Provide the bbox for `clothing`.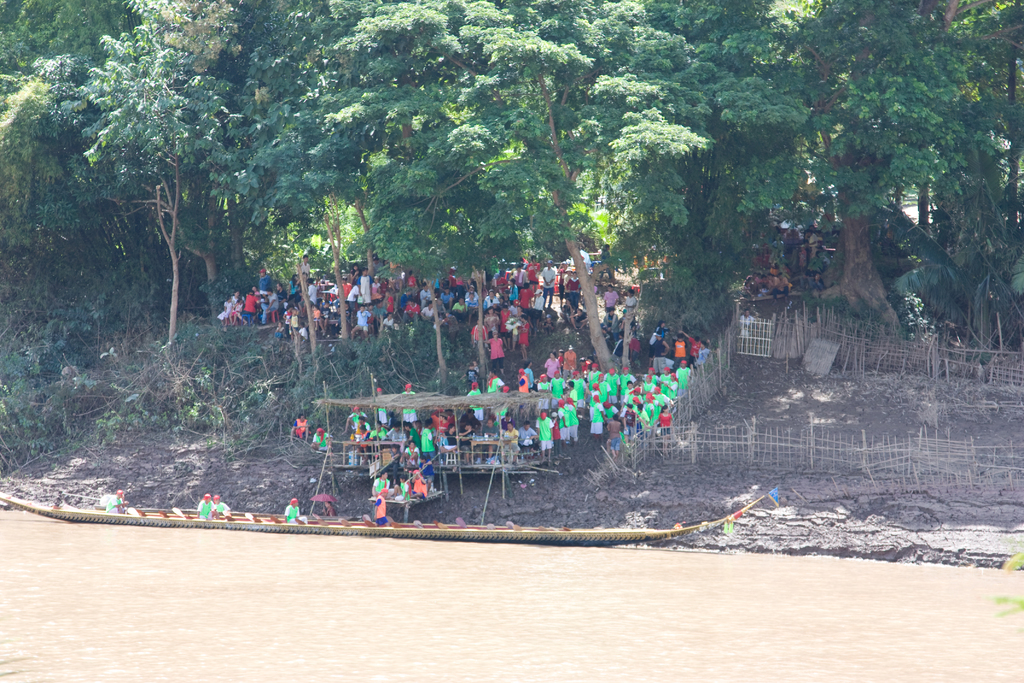
(left=487, top=374, right=502, bottom=406).
